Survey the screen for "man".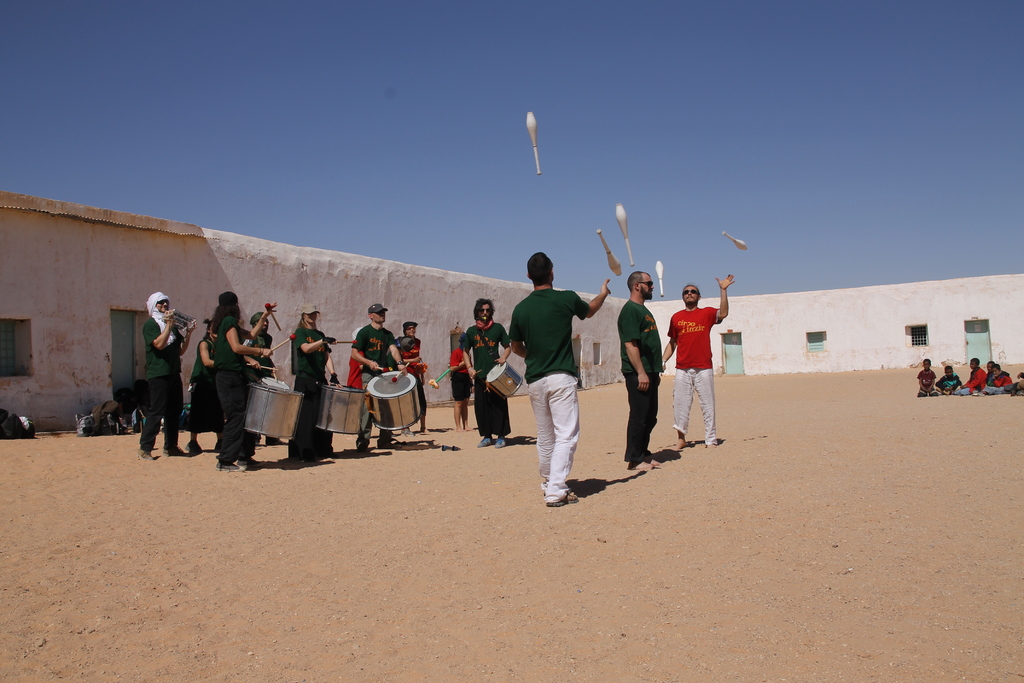
Survey found: (x1=461, y1=293, x2=510, y2=445).
